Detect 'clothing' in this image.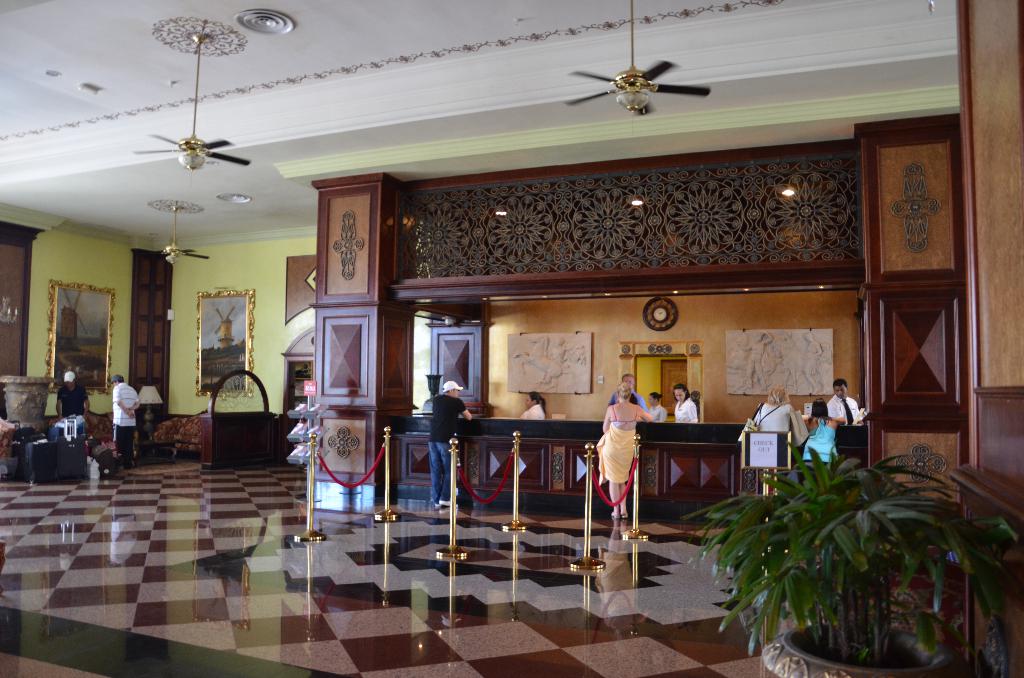
Detection: 602, 391, 639, 401.
